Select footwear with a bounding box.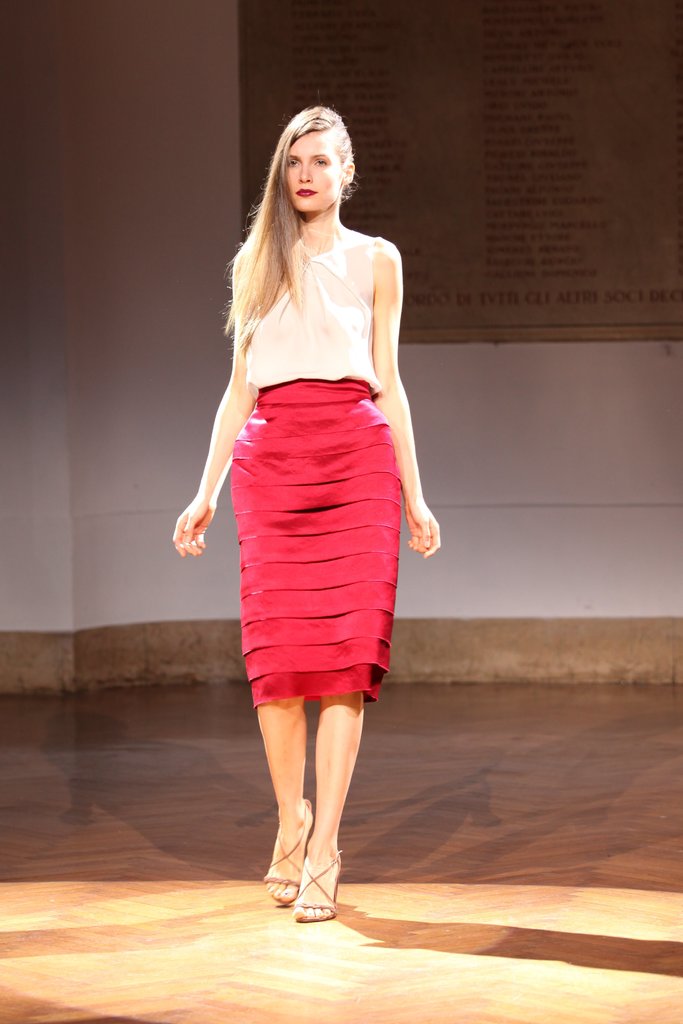
rect(260, 793, 306, 908).
